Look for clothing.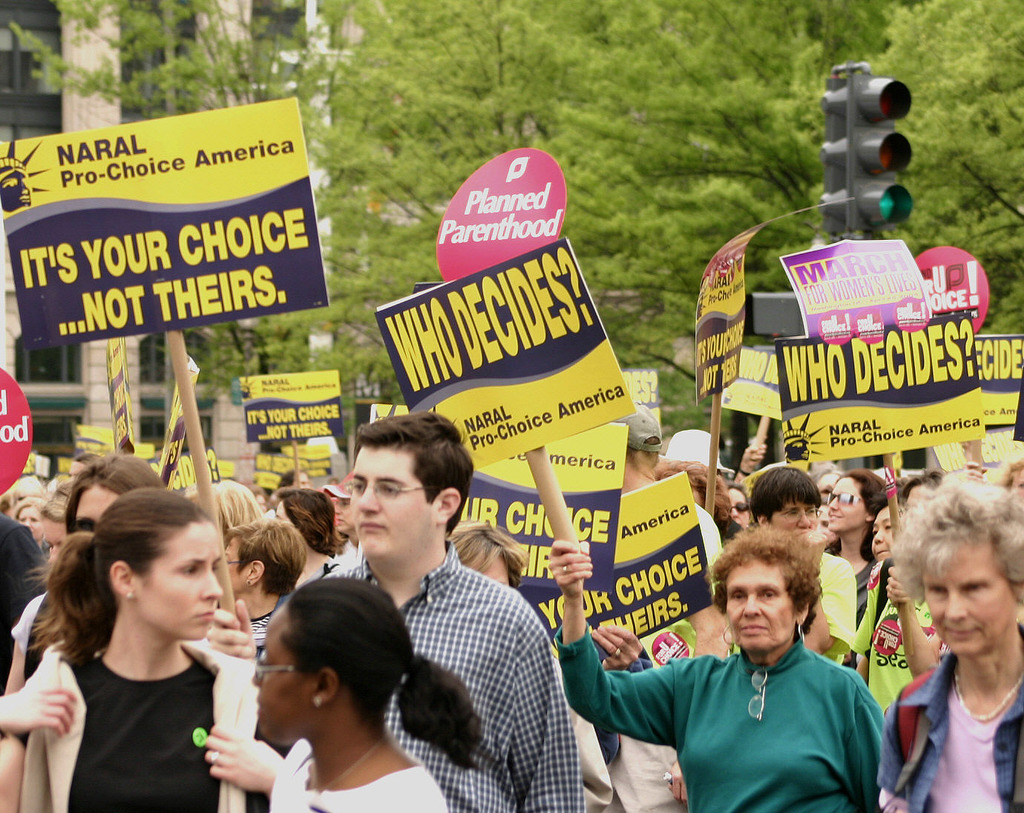
Found: crop(553, 620, 887, 812).
